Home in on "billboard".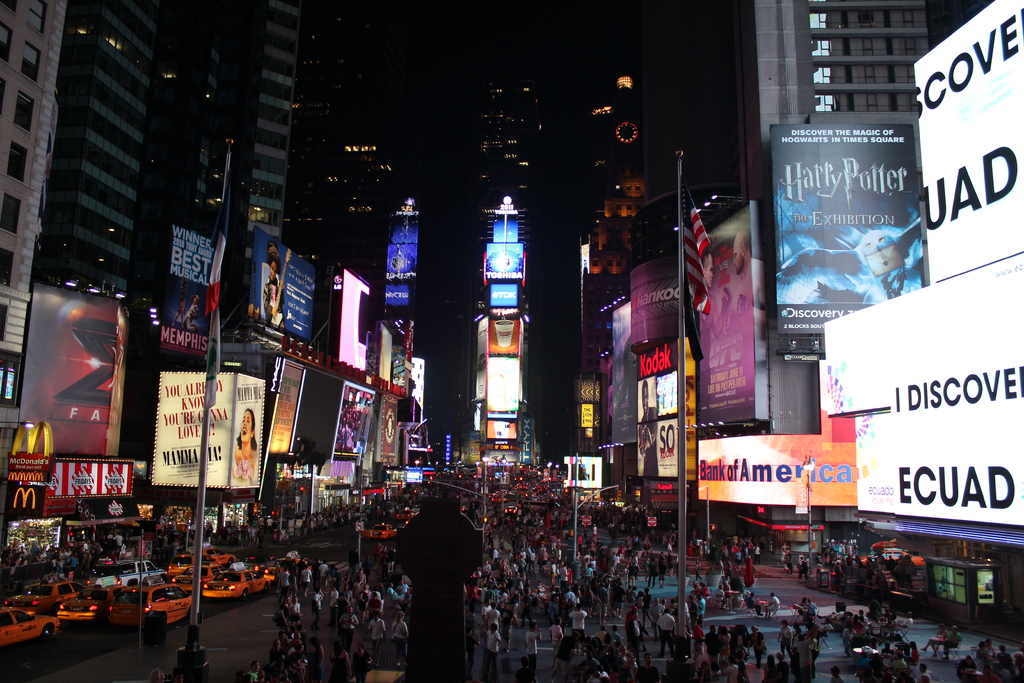
Homed in at (695, 438, 859, 505).
